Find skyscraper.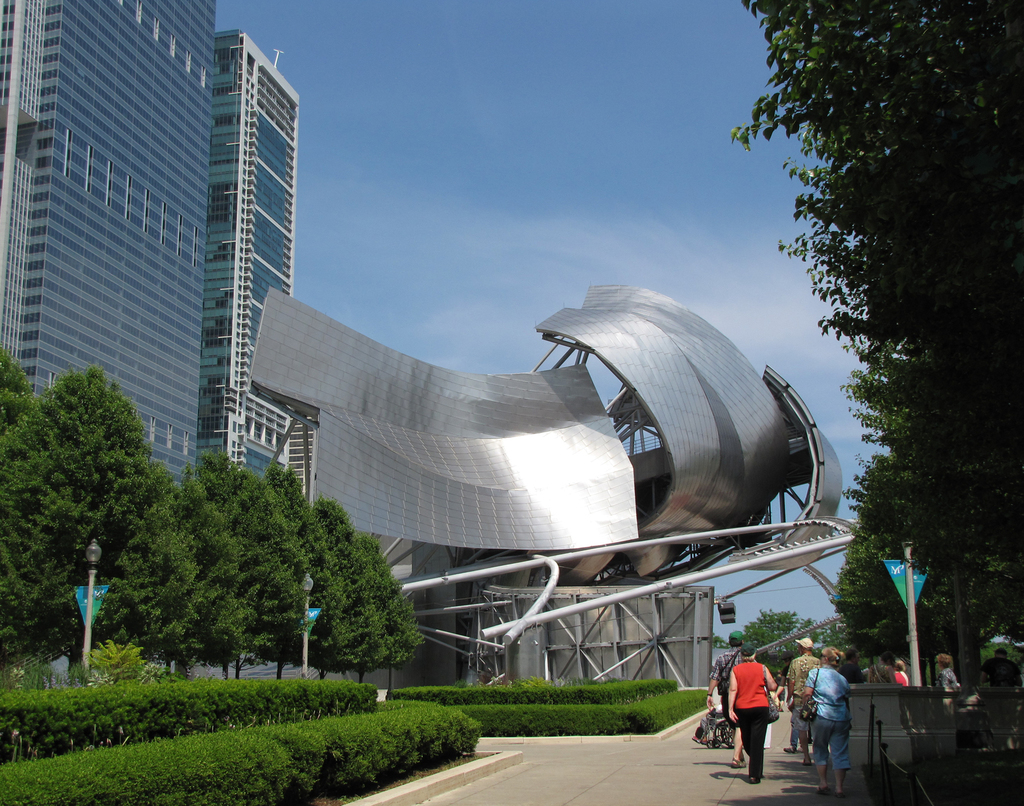
region(192, 19, 293, 480).
